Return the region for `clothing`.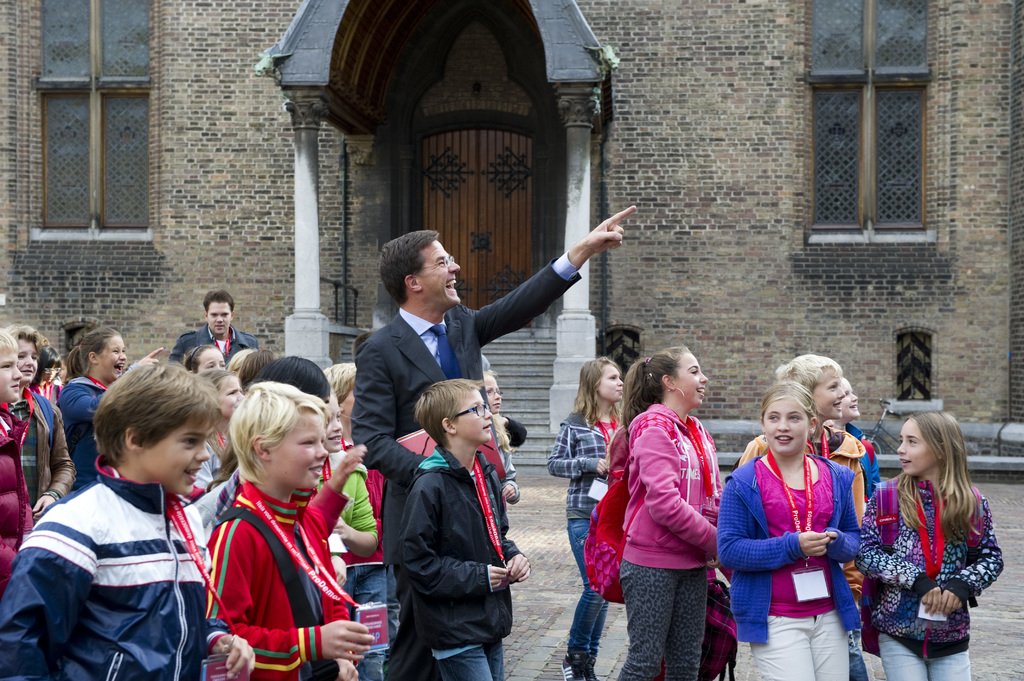
bbox=(748, 431, 870, 597).
